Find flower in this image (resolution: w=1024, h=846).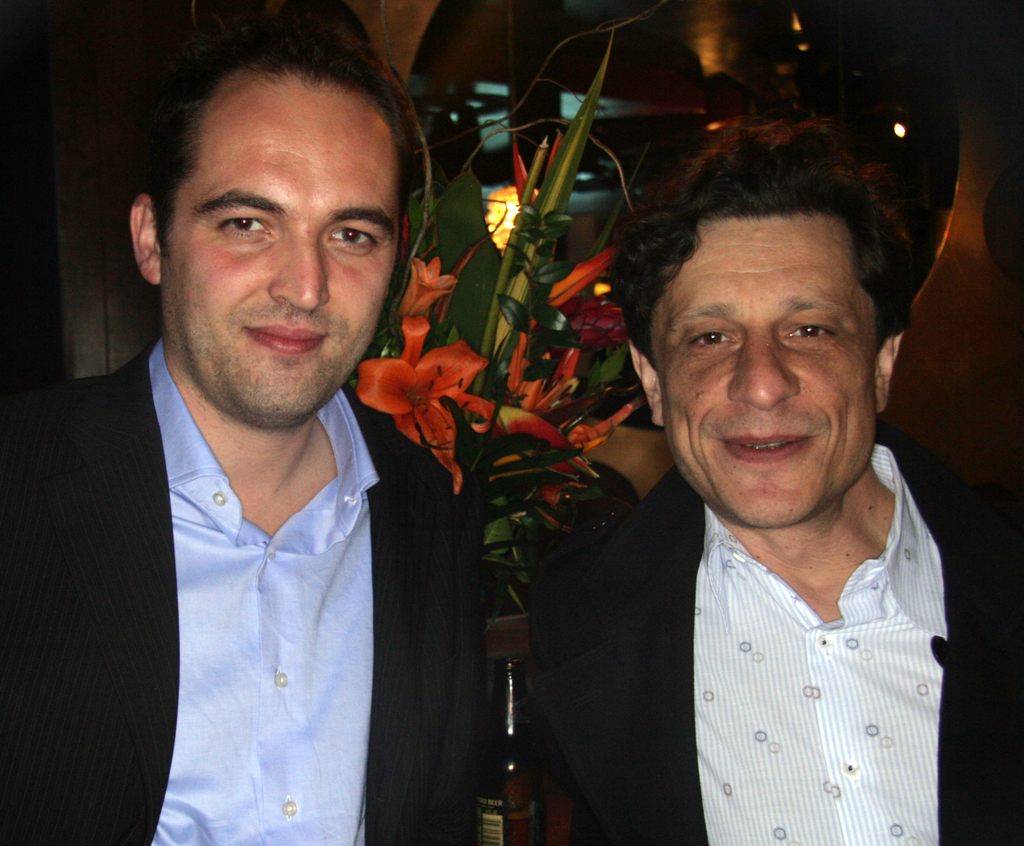
559/297/634/352.
